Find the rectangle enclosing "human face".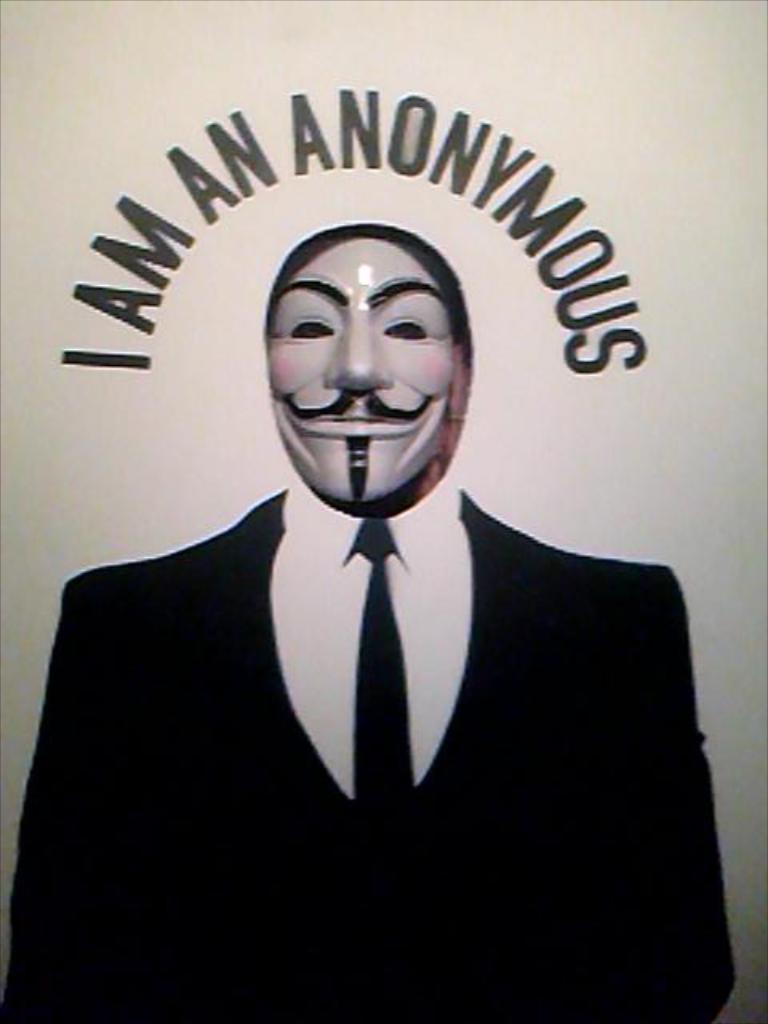
(left=266, top=232, right=466, bottom=502).
